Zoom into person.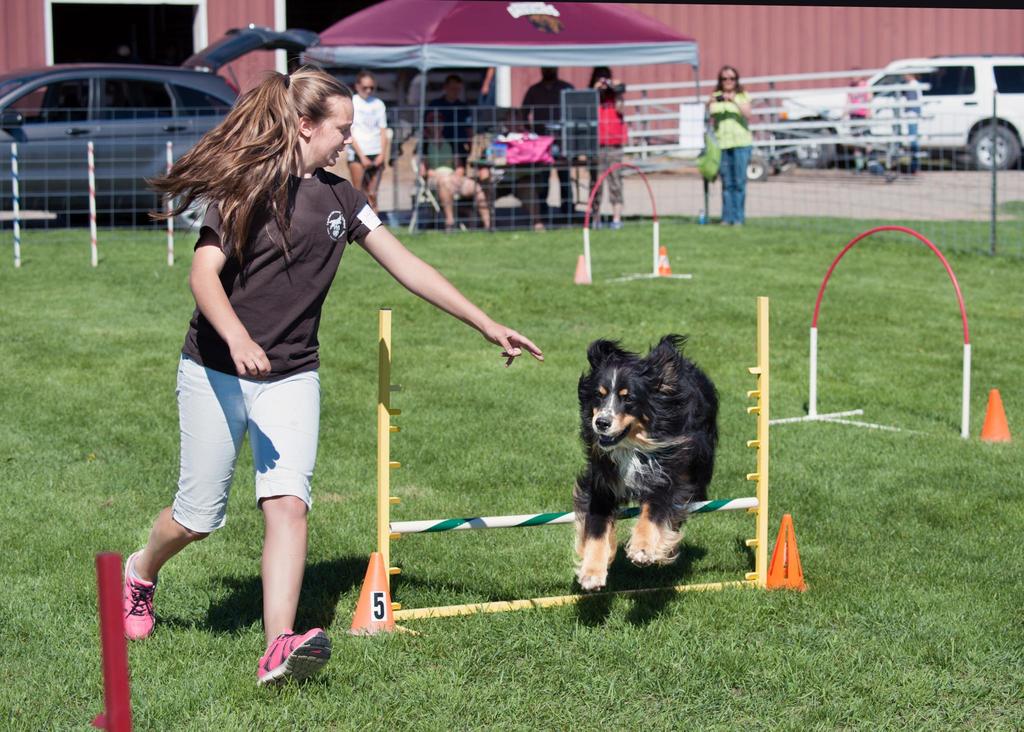
Zoom target: {"left": 407, "top": 119, "right": 507, "bottom": 237}.
